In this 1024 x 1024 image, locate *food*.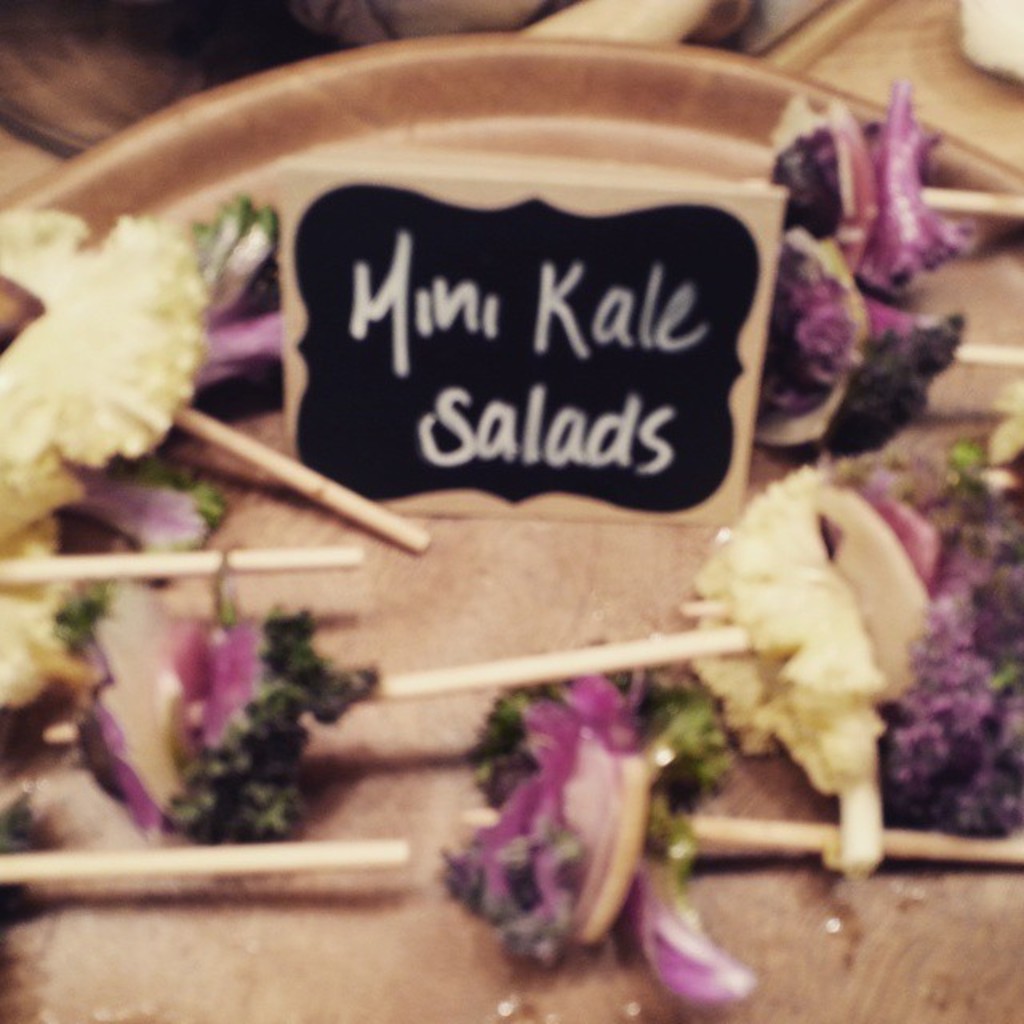
Bounding box: box=[634, 430, 955, 840].
